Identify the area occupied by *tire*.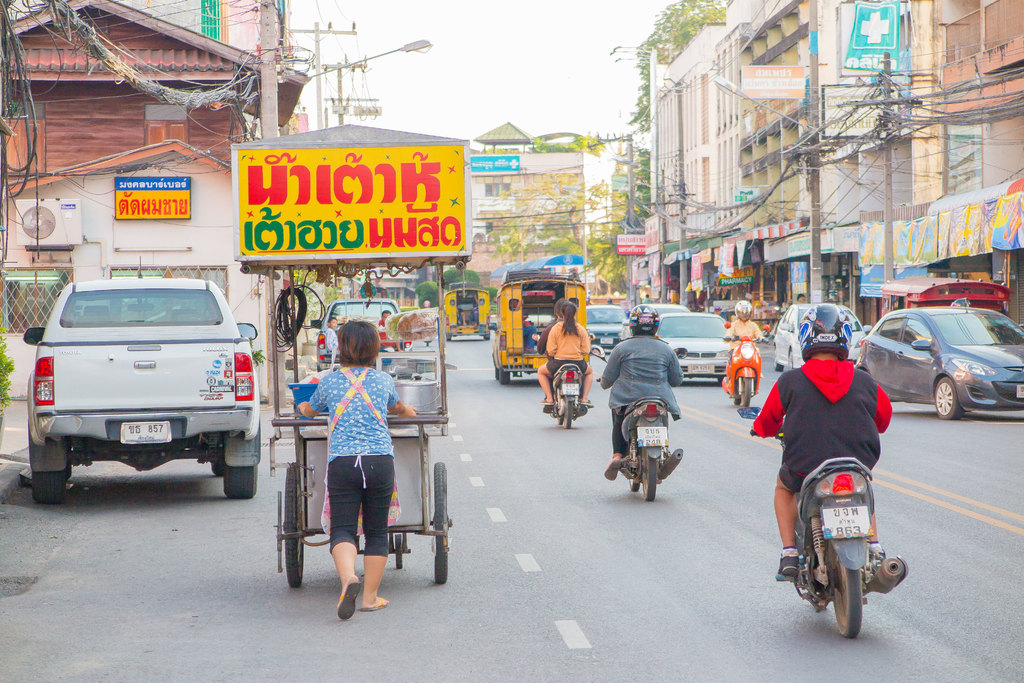
Area: (x1=550, y1=380, x2=557, y2=415).
